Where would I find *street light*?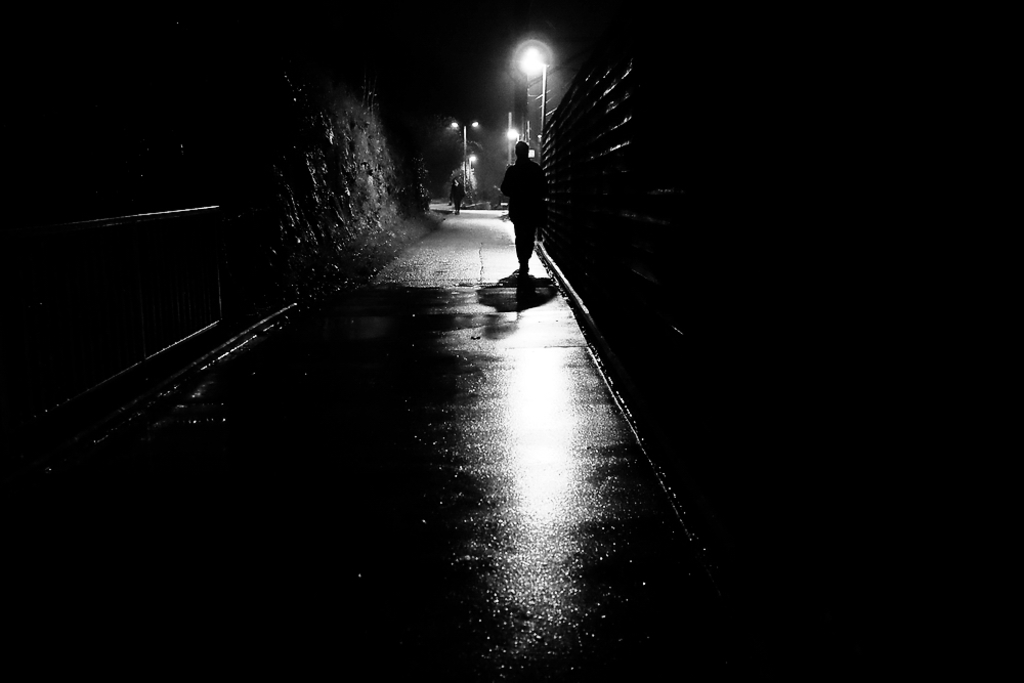
At 450, 120, 483, 186.
